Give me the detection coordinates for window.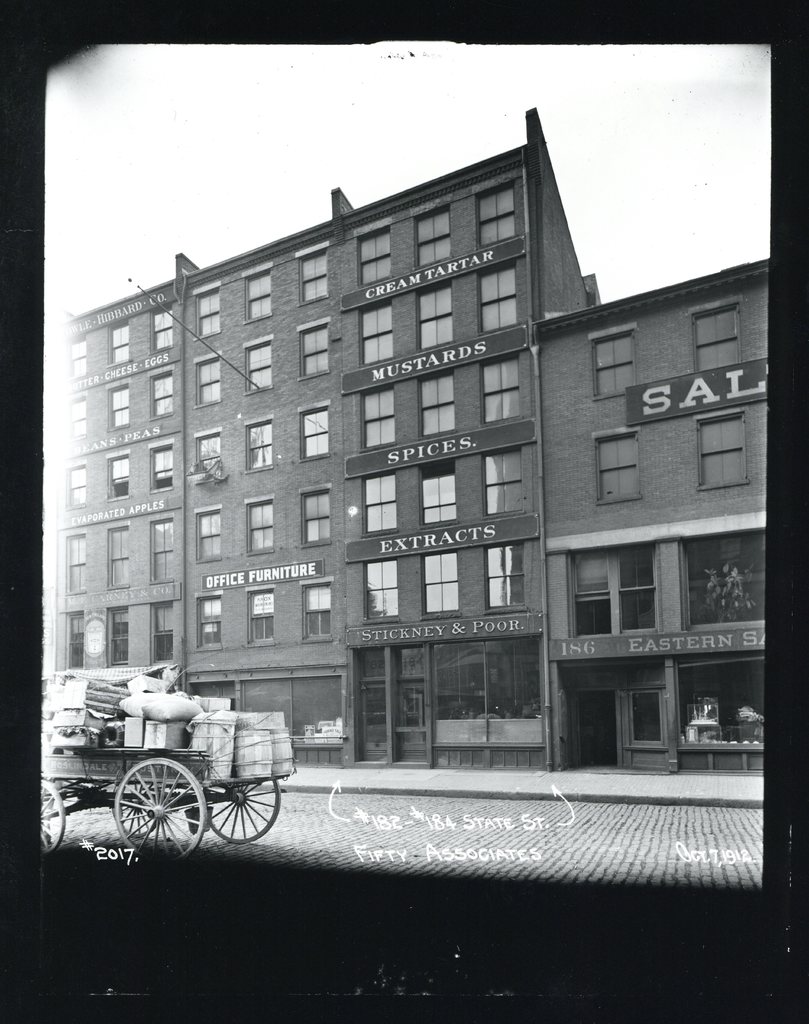
select_region(471, 258, 514, 337).
